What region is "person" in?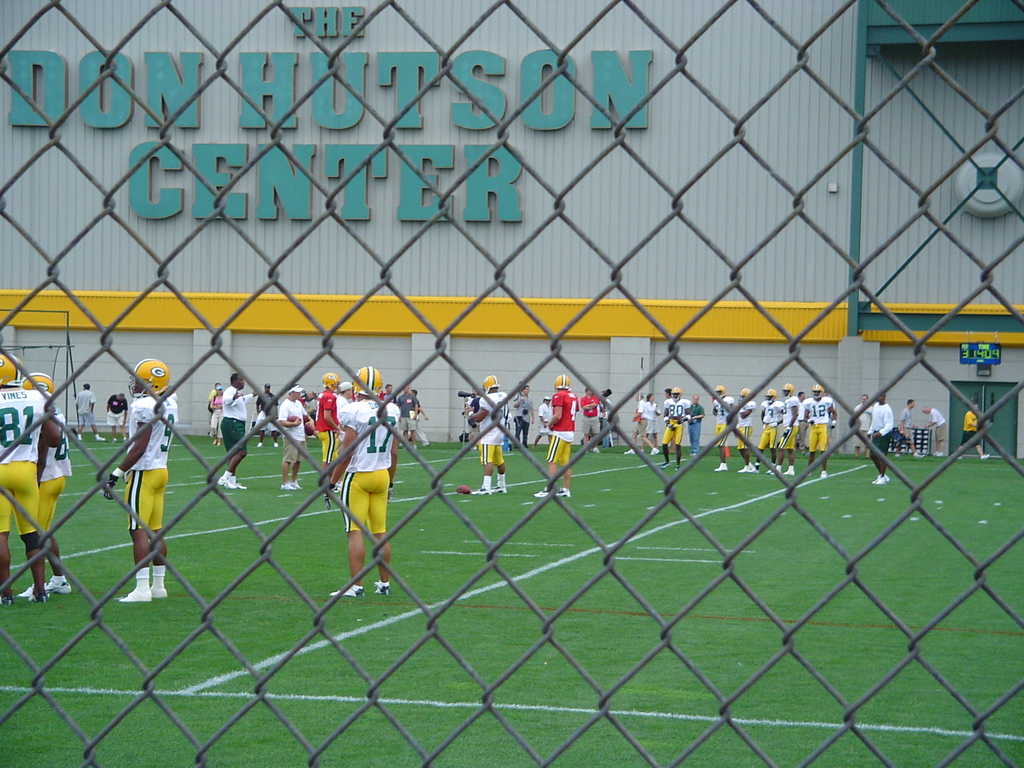
x1=105, y1=392, x2=127, y2=442.
